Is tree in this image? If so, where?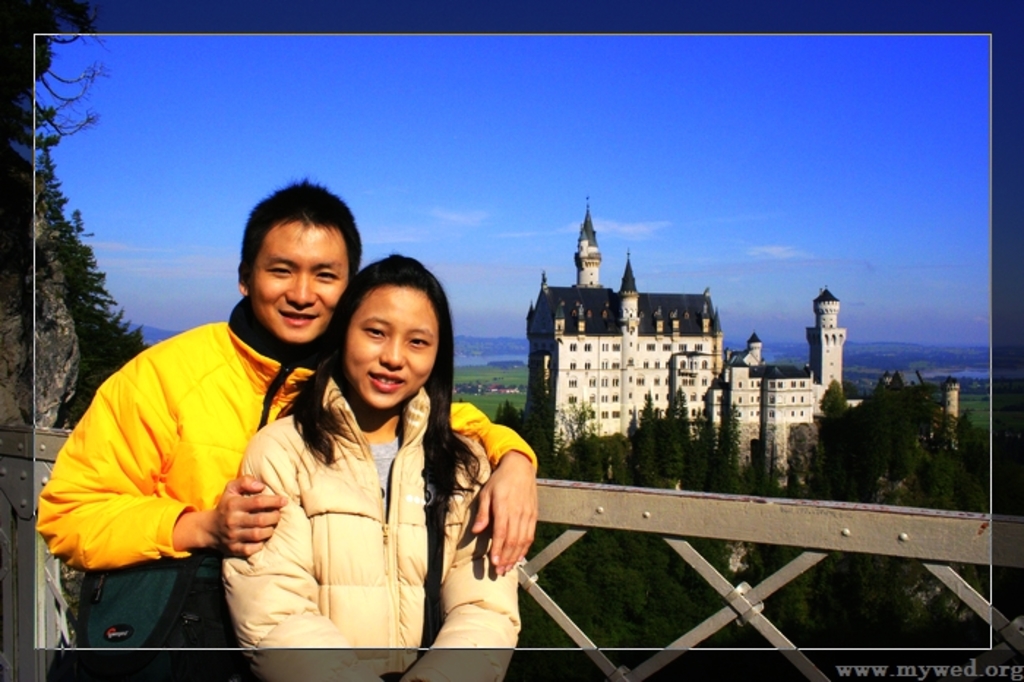
Yes, at BBox(818, 373, 850, 474).
